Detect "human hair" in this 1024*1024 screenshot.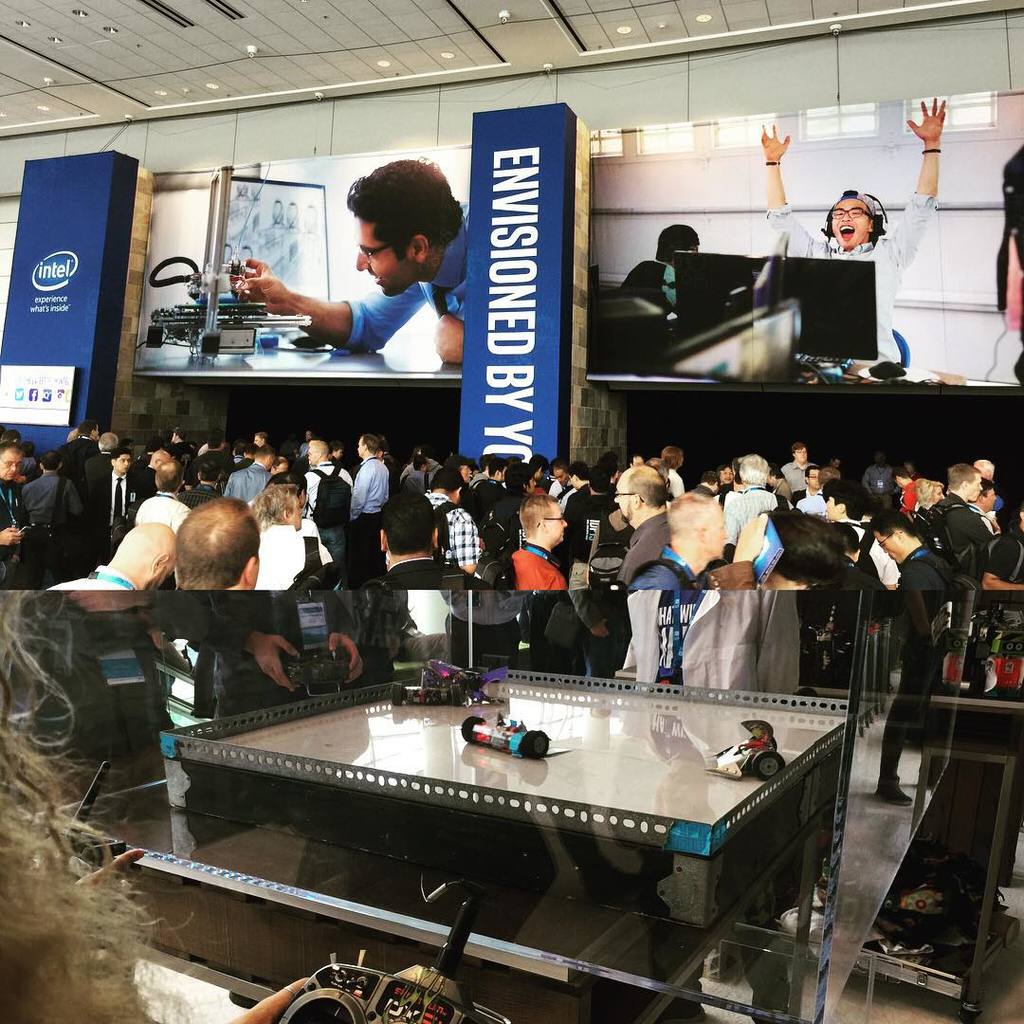
Detection: (x1=830, y1=186, x2=887, y2=236).
